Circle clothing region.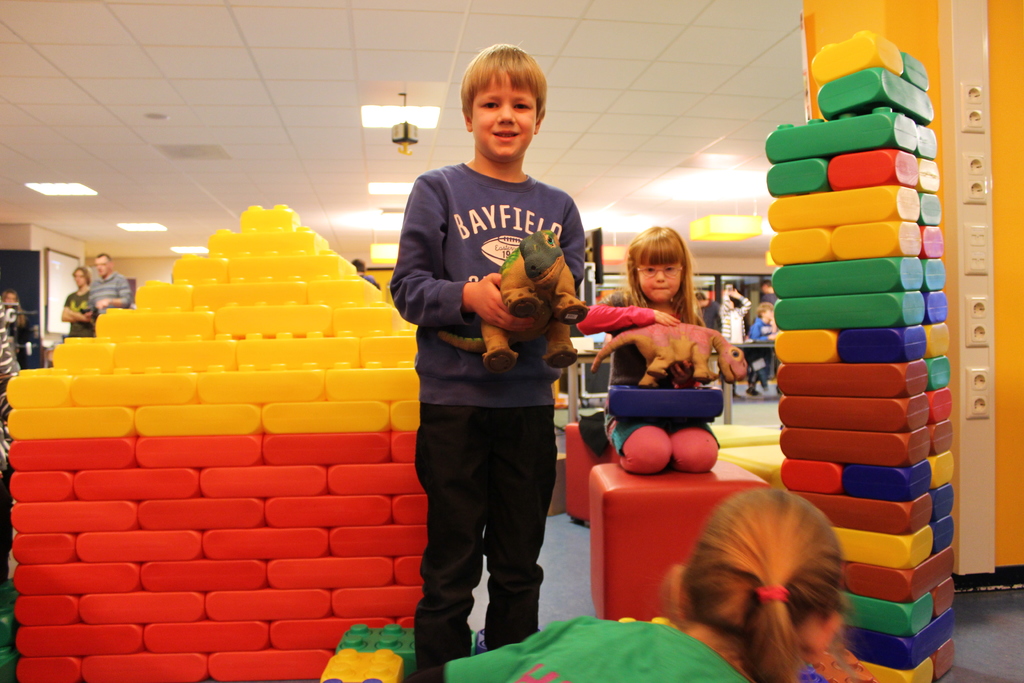
Region: bbox=[59, 292, 97, 332].
